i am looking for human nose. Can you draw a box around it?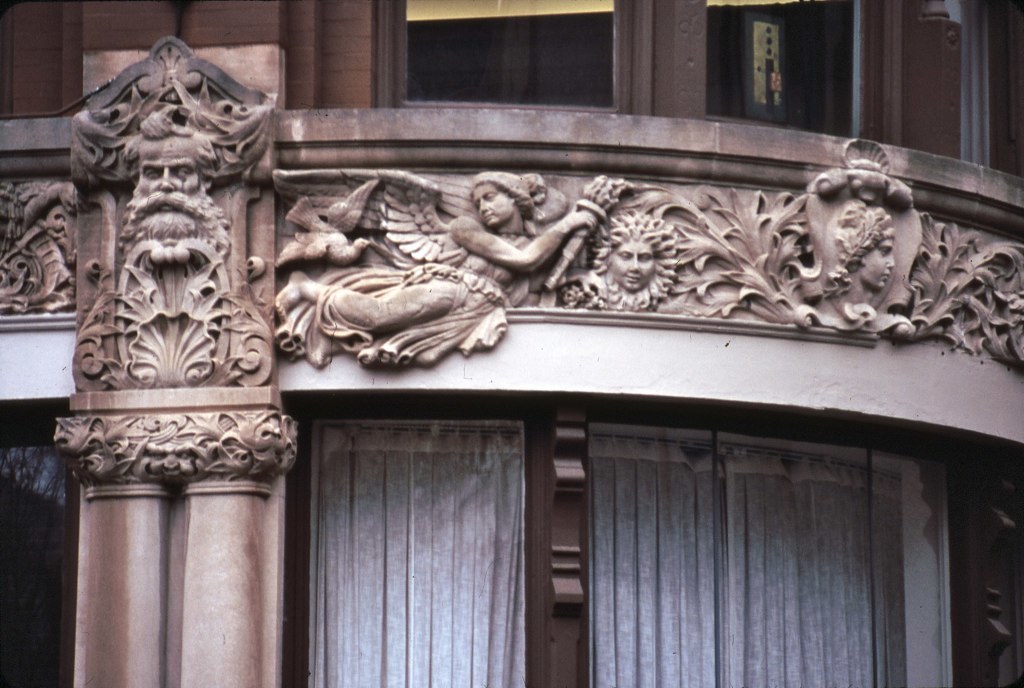
Sure, the bounding box is [159, 169, 174, 189].
